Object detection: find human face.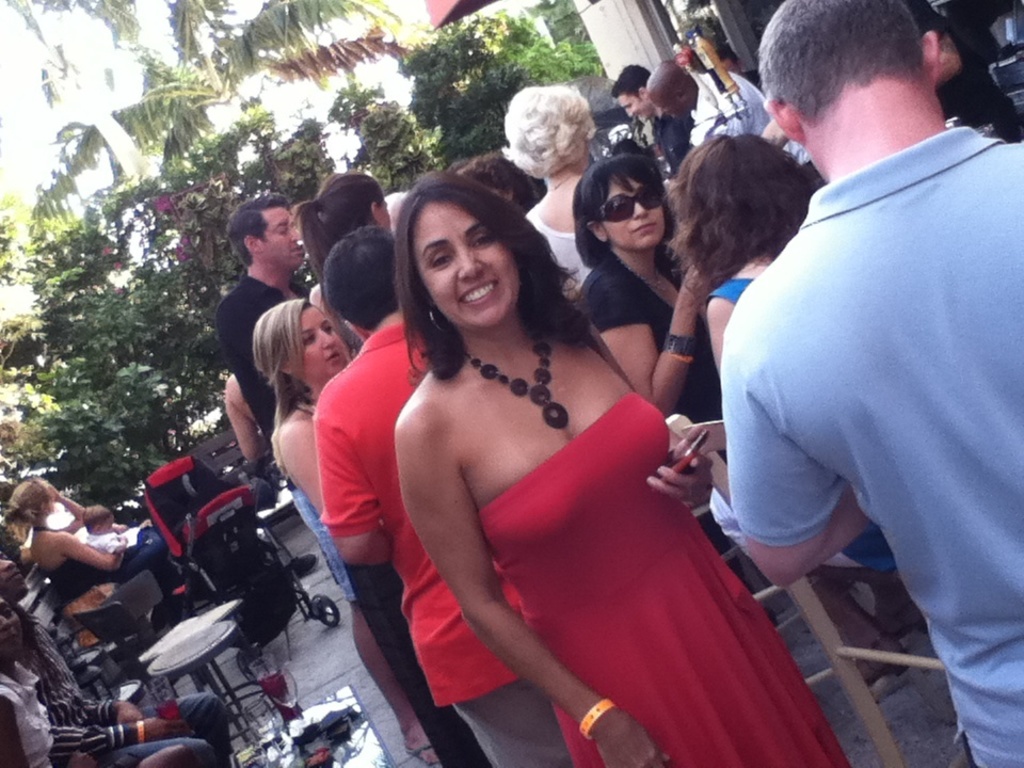
locate(260, 204, 304, 273).
